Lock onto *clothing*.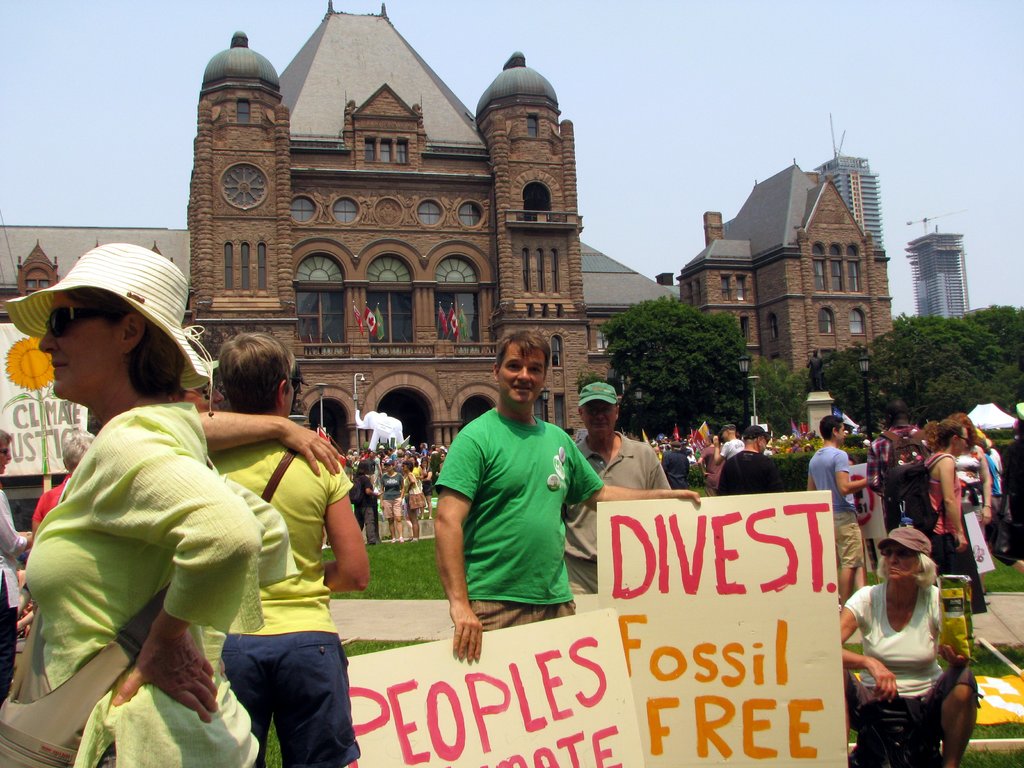
Locked: left=721, top=437, right=741, bottom=462.
